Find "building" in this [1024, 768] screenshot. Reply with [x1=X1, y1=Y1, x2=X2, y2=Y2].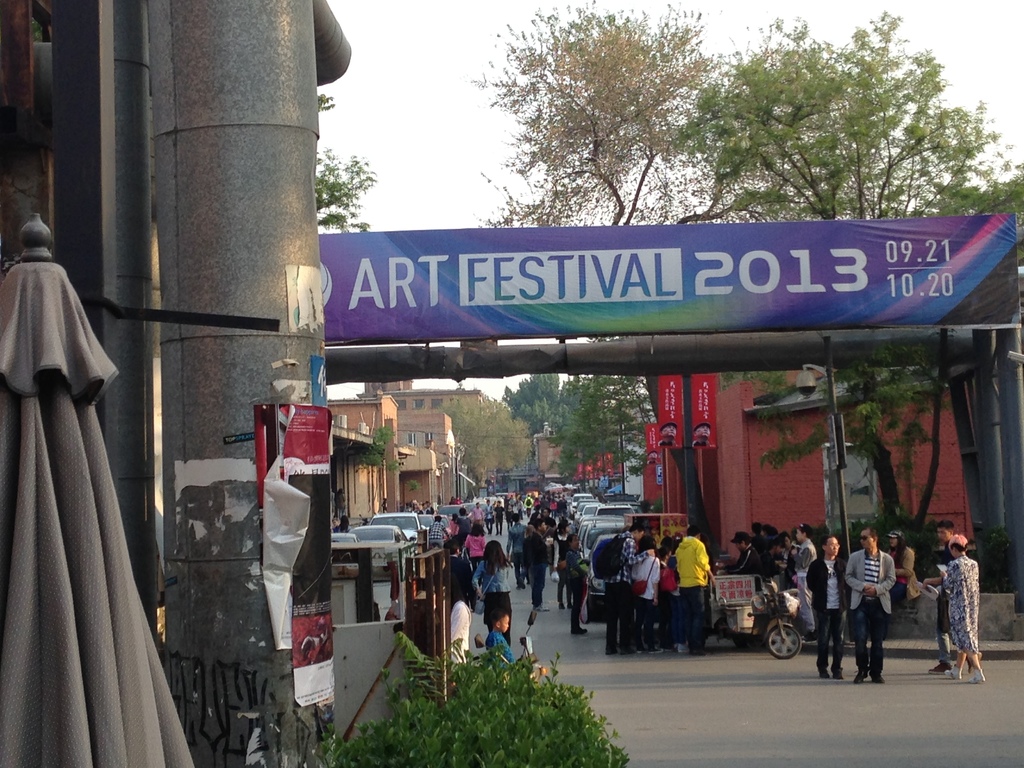
[x1=356, y1=380, x2=493, y2=482].
